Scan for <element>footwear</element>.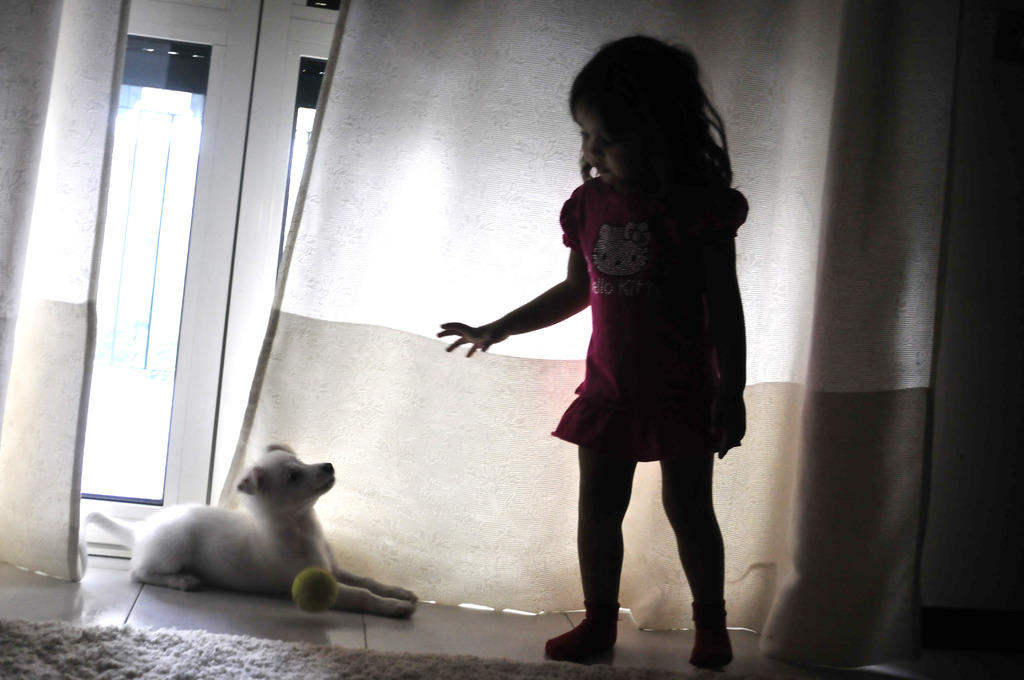
Scan result: bbox(686, 603, 736, 670).
